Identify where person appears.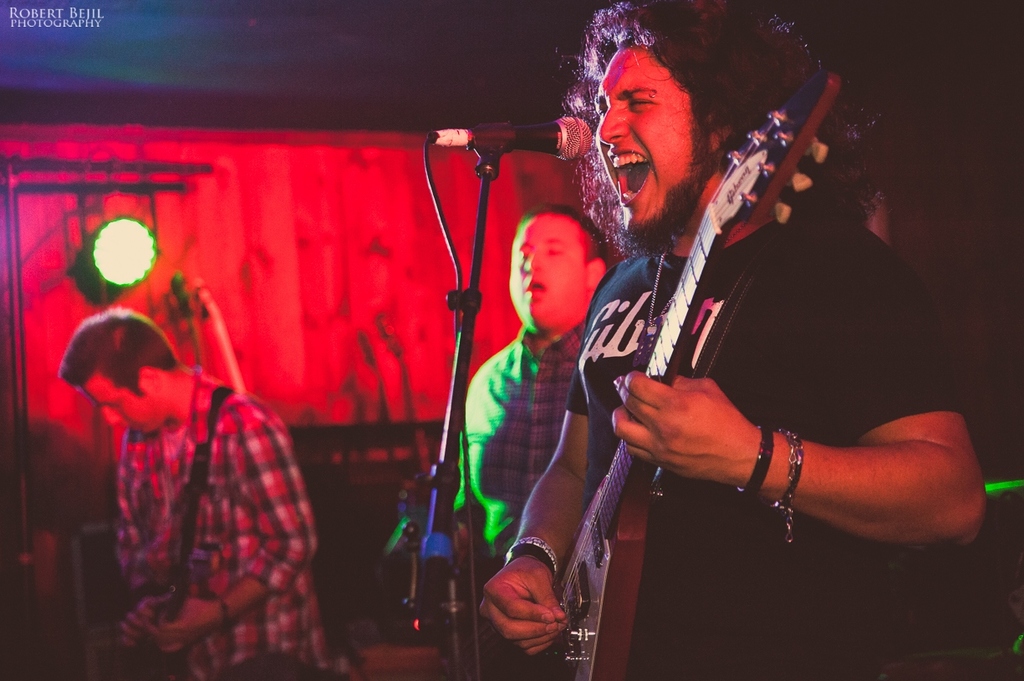
Appears at 477,0,991,680.
